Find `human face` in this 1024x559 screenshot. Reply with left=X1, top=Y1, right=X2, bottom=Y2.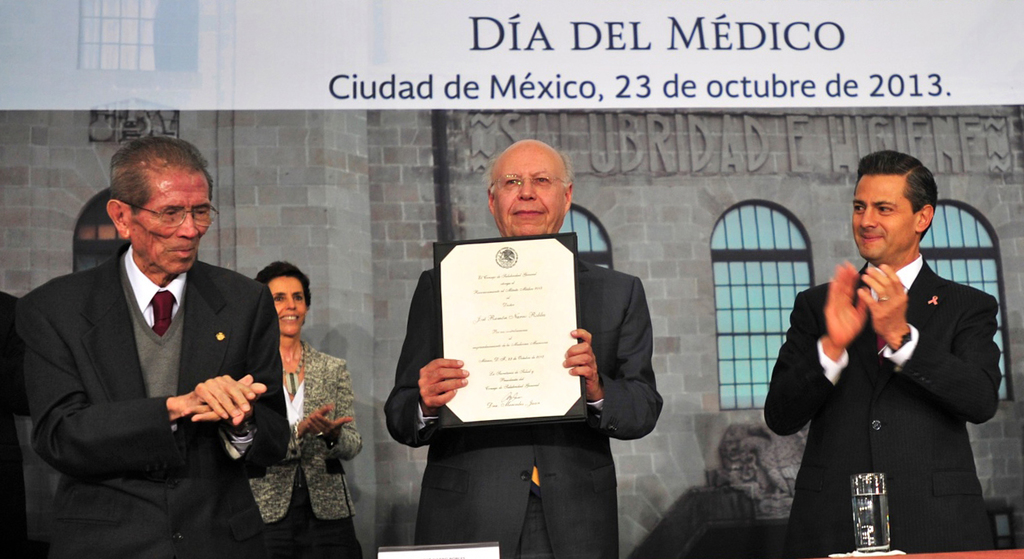
left=495, top=141, right=567, bottom=239.
